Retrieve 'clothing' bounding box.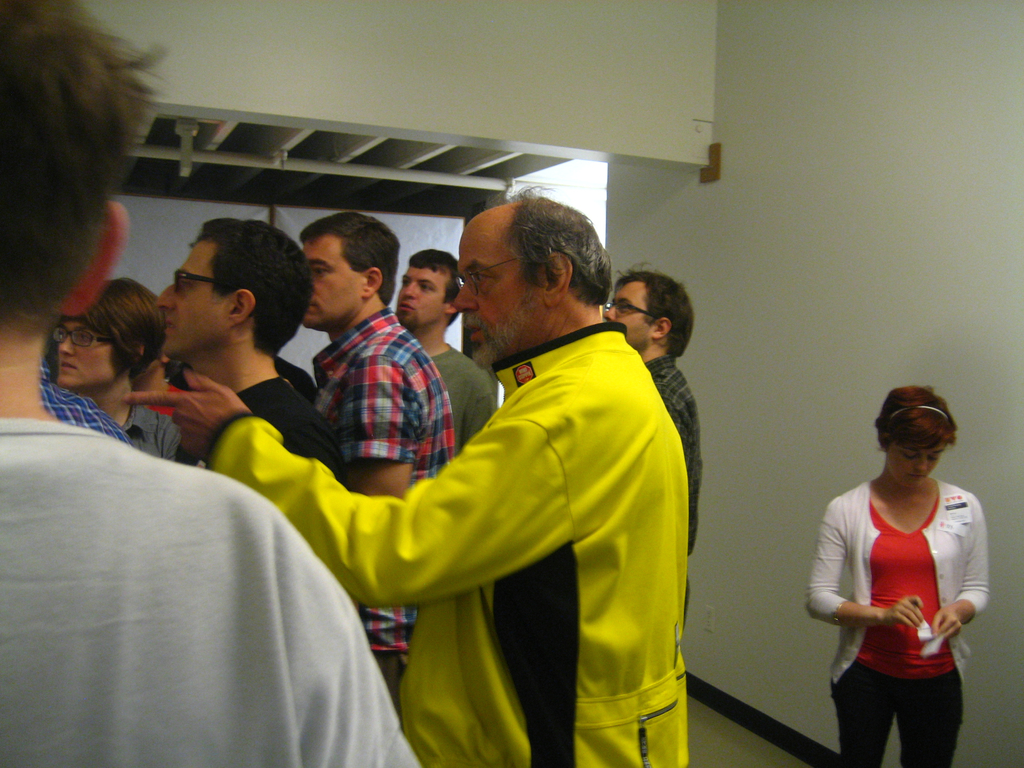
Bounding box: (203,321,689,767).
